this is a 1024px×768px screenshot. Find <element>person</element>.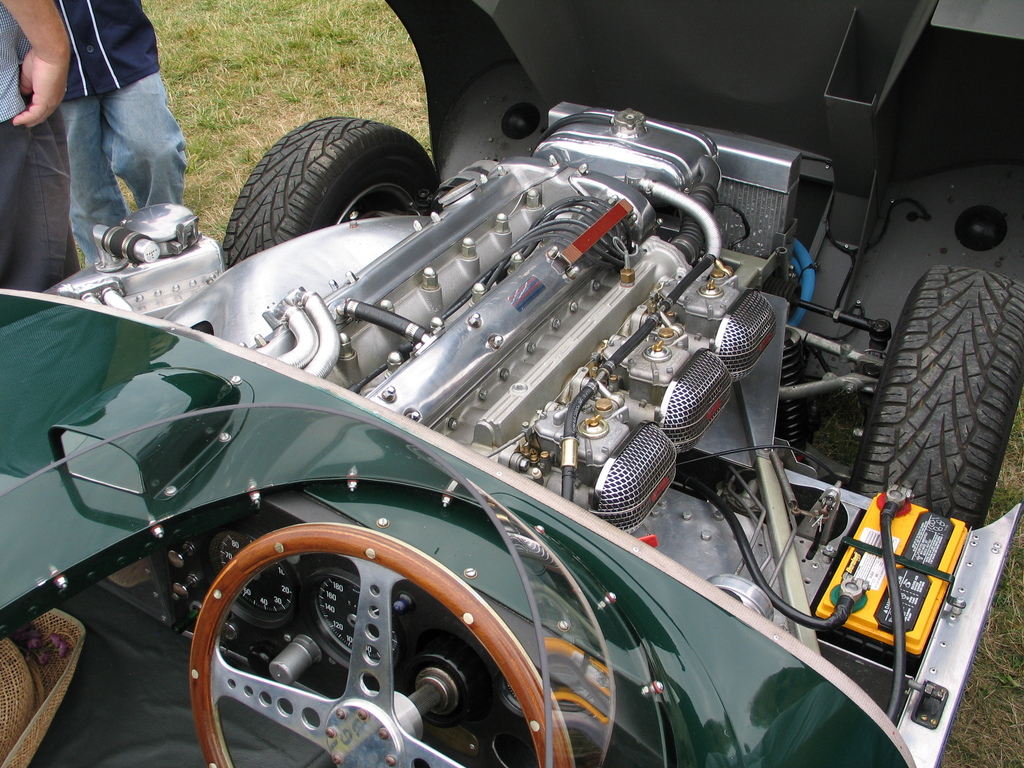
Bounding box: (x1=67, y1=0, x2=193, y2=264).
